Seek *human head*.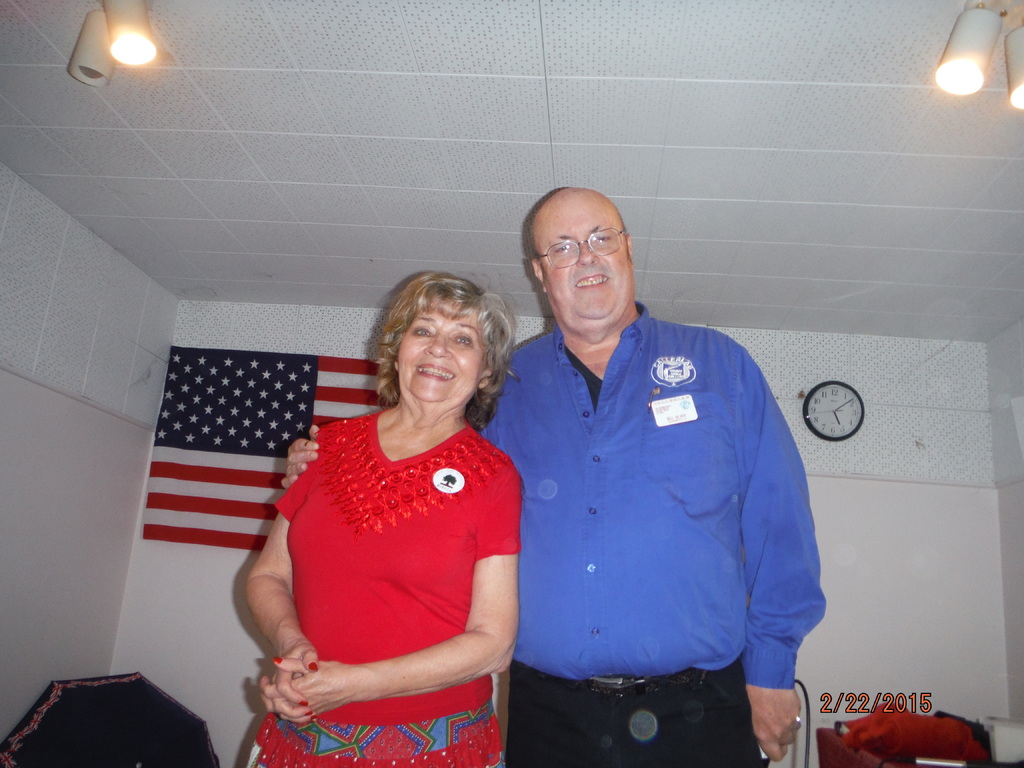
370,274,522,418.
